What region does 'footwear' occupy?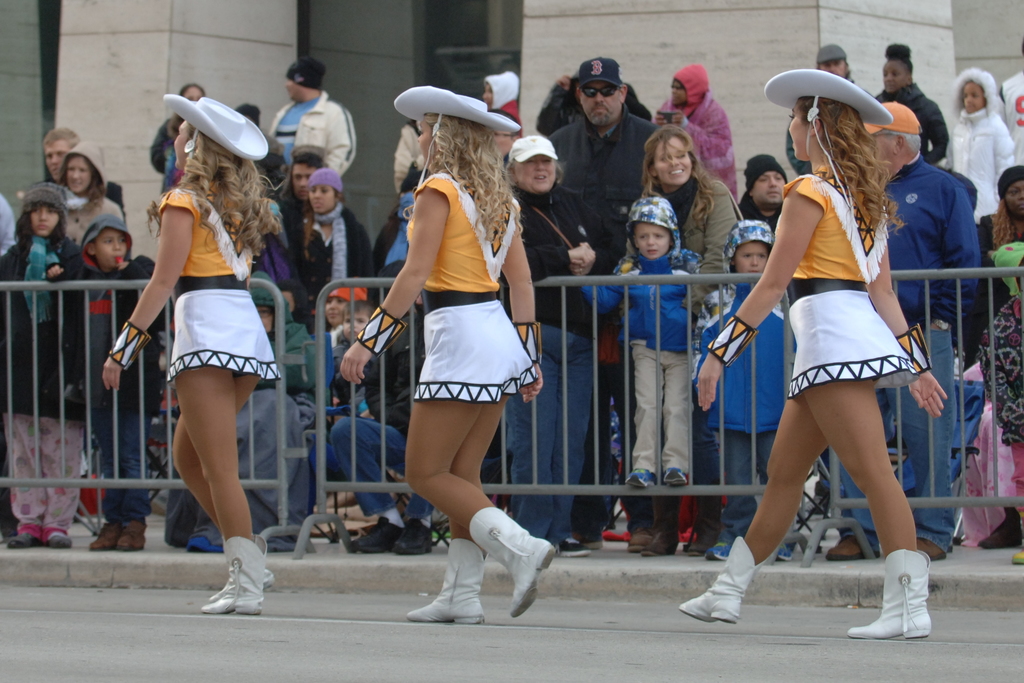
crop(421, 505, 452, 530).
